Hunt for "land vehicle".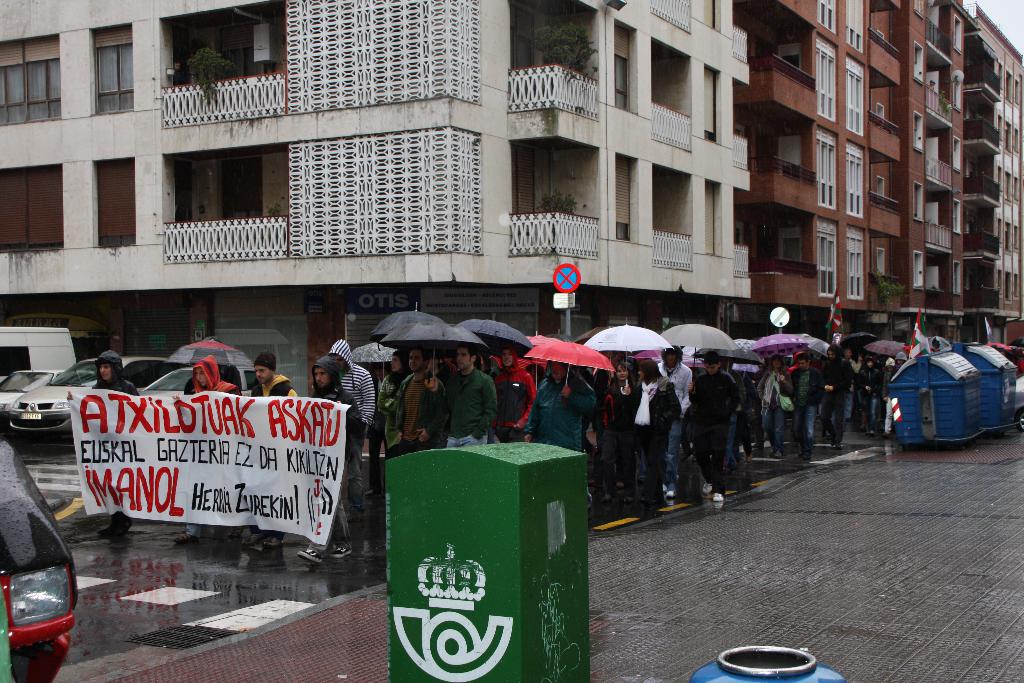
Hunted down at locate(10, 358, 172, 436).
